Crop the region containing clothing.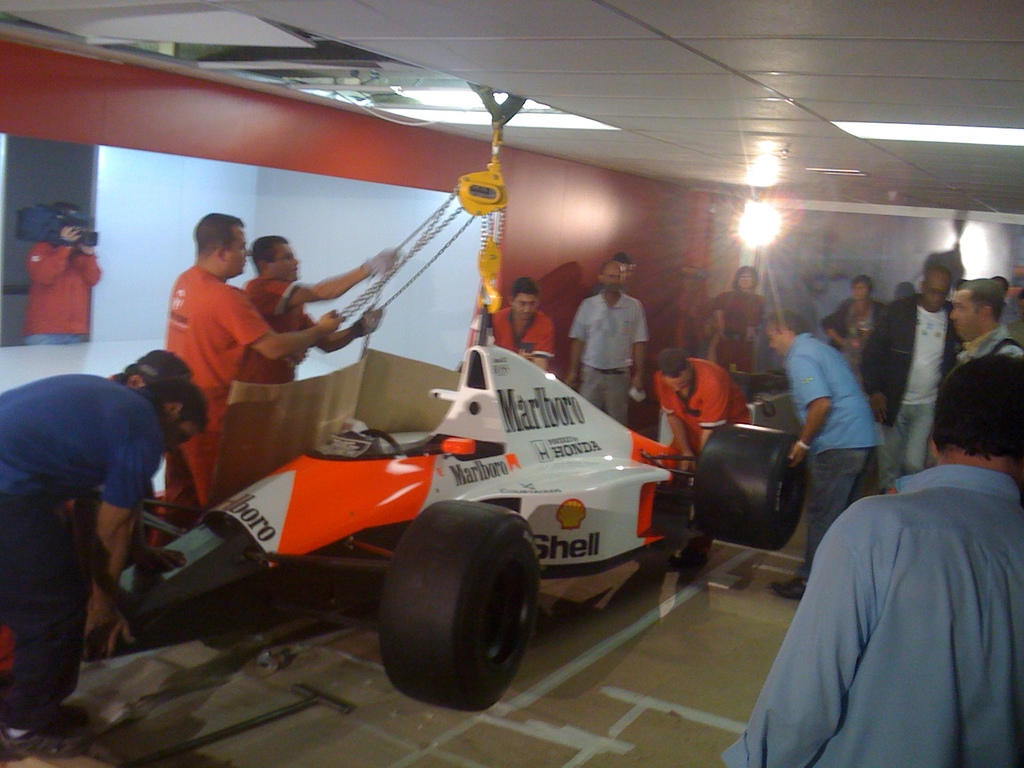
Crop region: detection(490, 306, 559, 371).
